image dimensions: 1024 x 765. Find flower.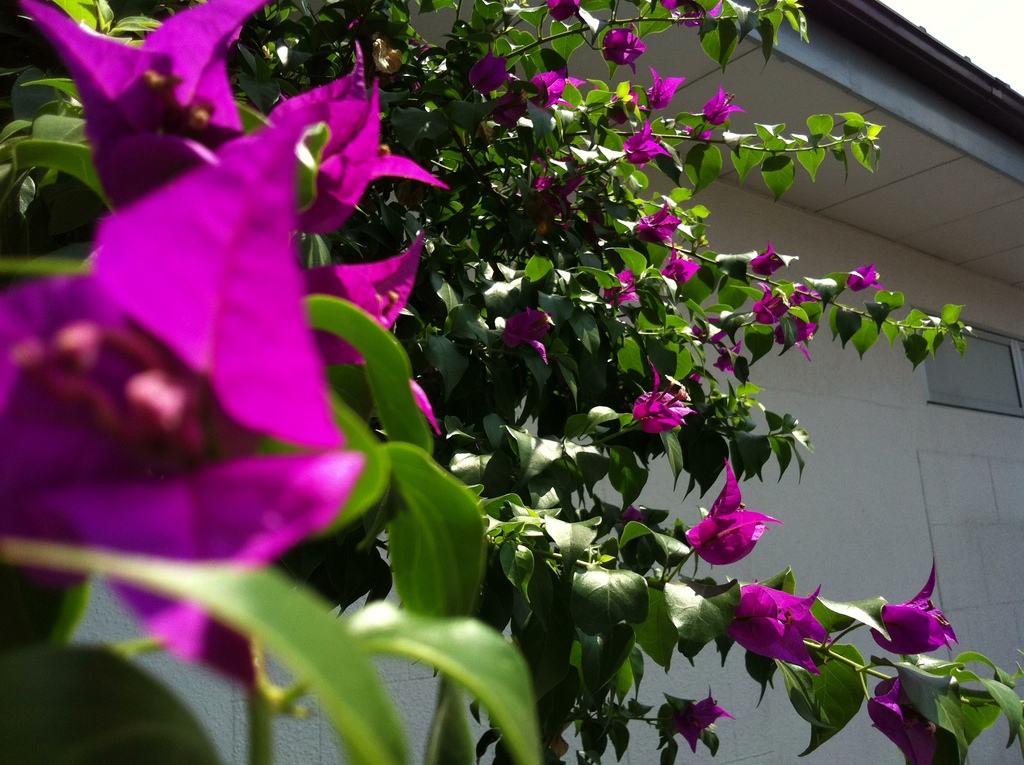
l=496, t=302, r=554, b=372.
